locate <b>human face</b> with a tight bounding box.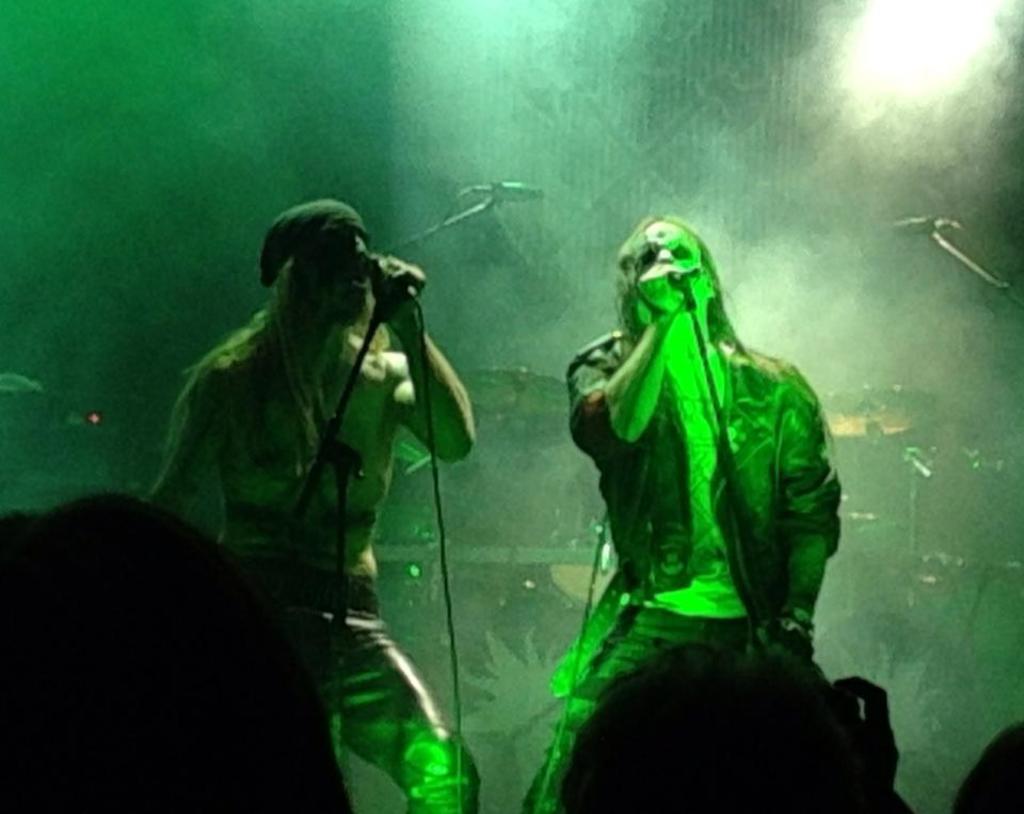
x1=303 y1=235 x2=371 y2=323.
